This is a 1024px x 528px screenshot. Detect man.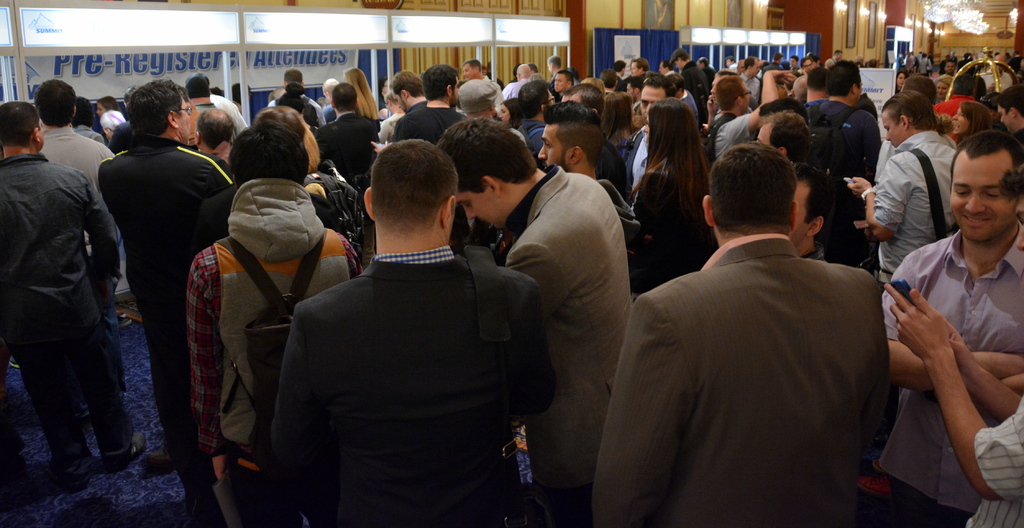
region(902, 74, 961, 149).
